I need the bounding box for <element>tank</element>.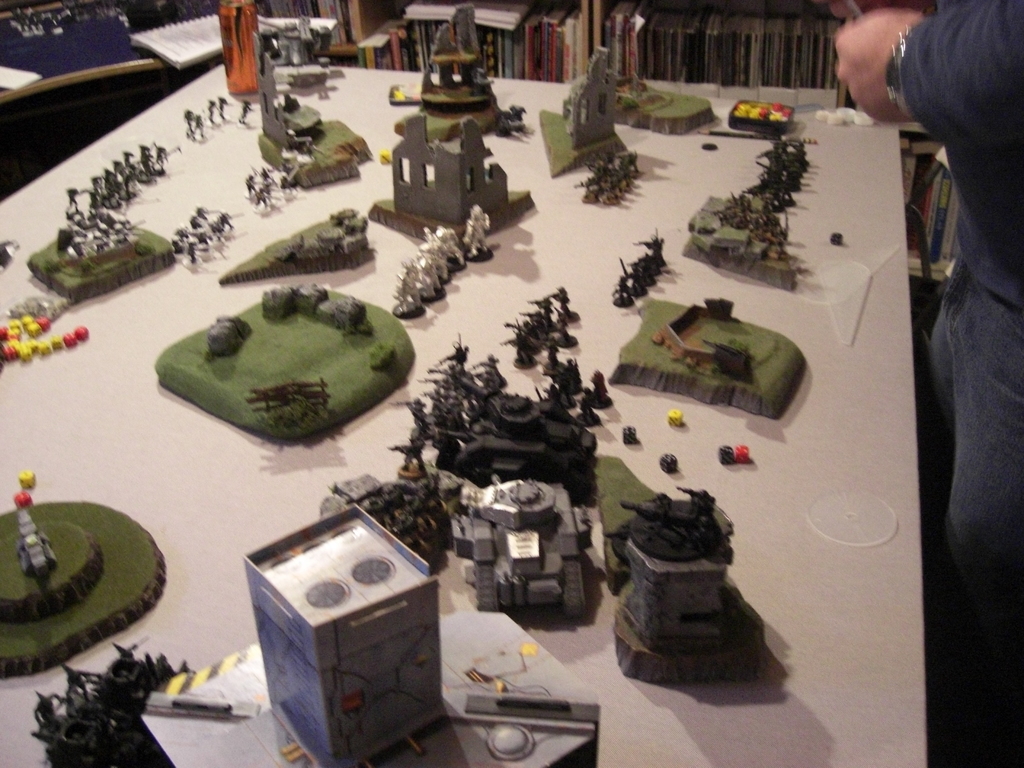
Here it is: {"left": 428, "top": 371, "right": 600, "bottom": 503}.
